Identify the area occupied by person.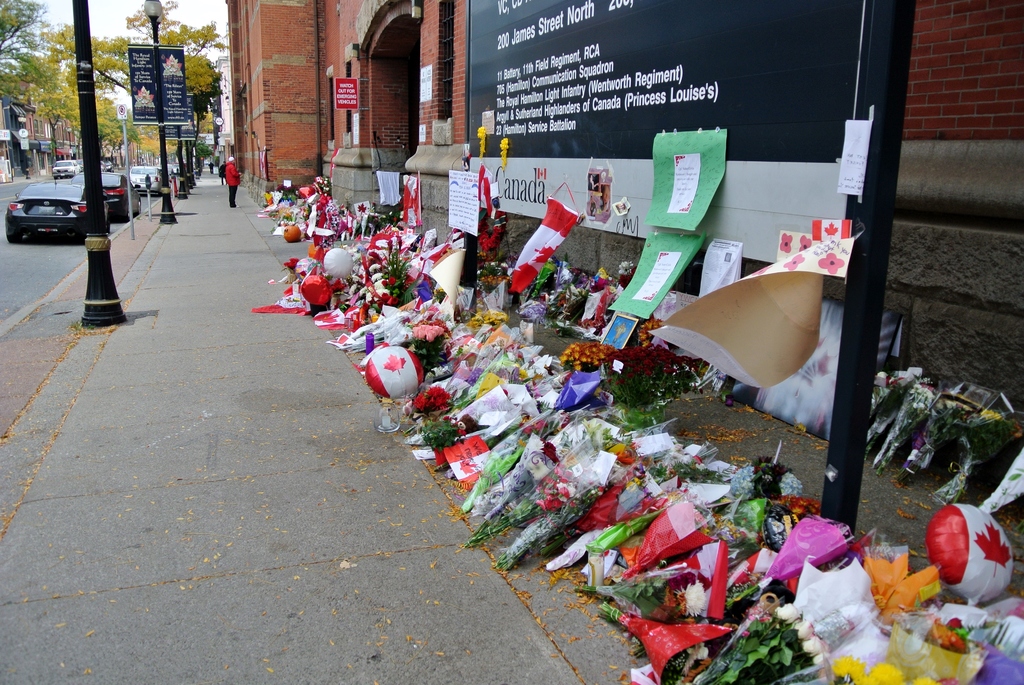
Area: box=[225, 153, 242, 209].
